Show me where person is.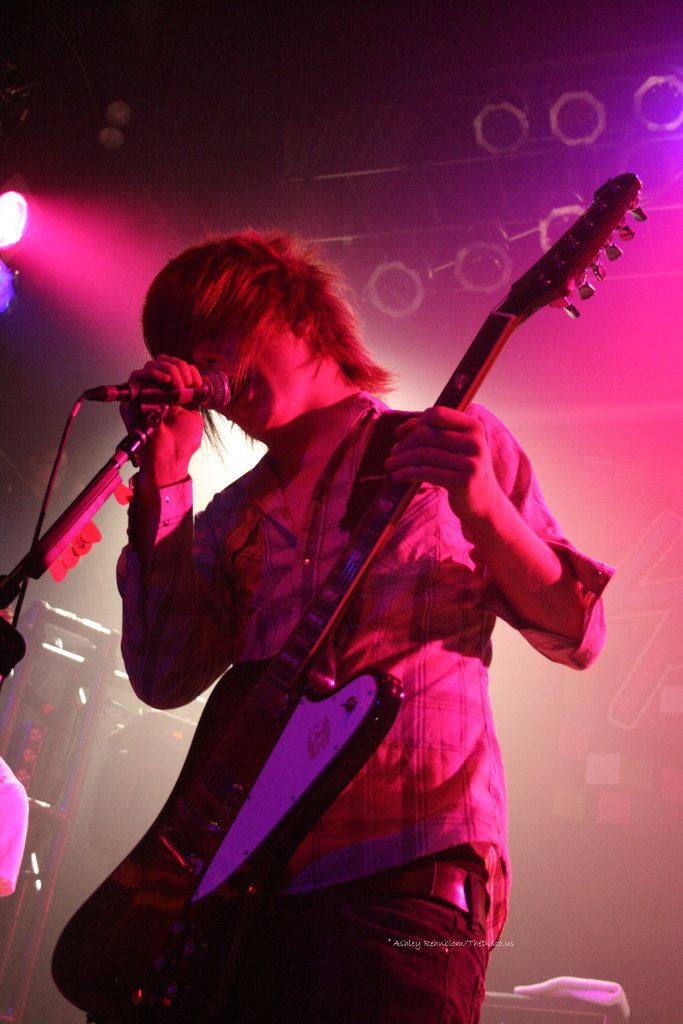
person is at rect(30, 173, 578, 1023).
